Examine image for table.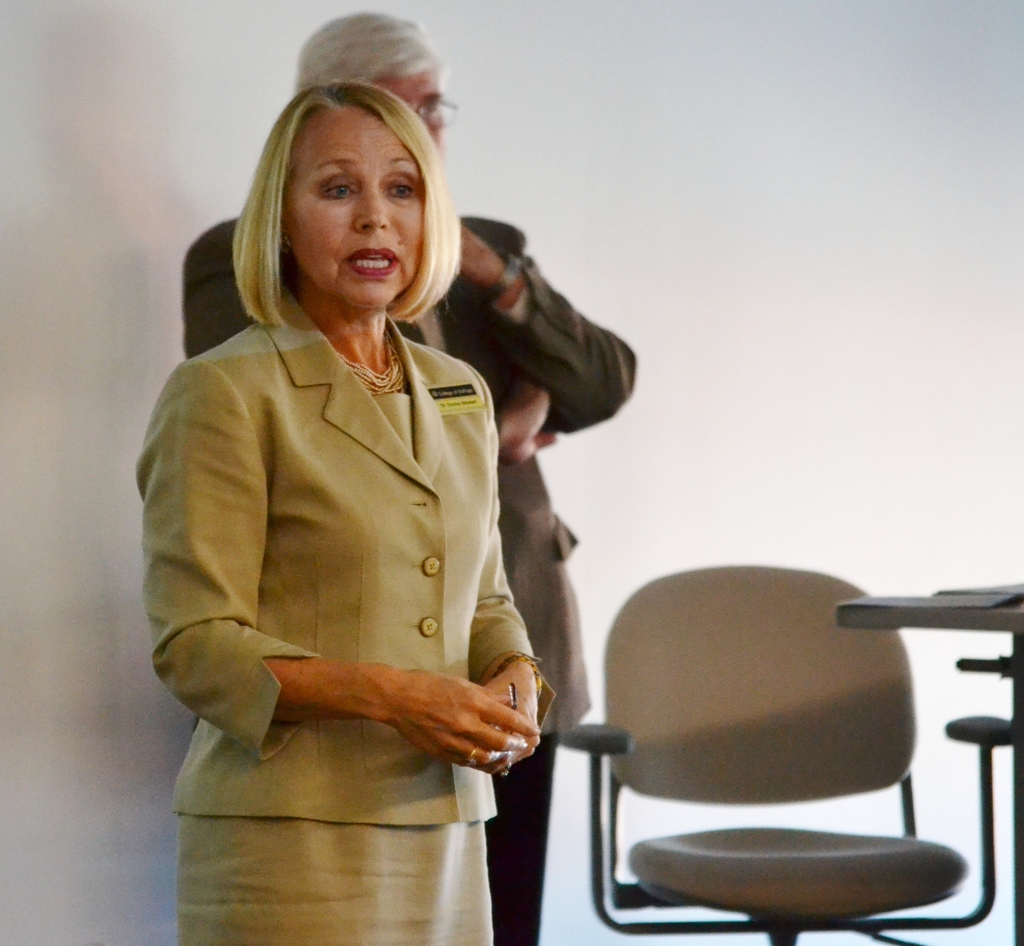
Examination result: <bbox>836, 580, 1023, 945</bbox>.
